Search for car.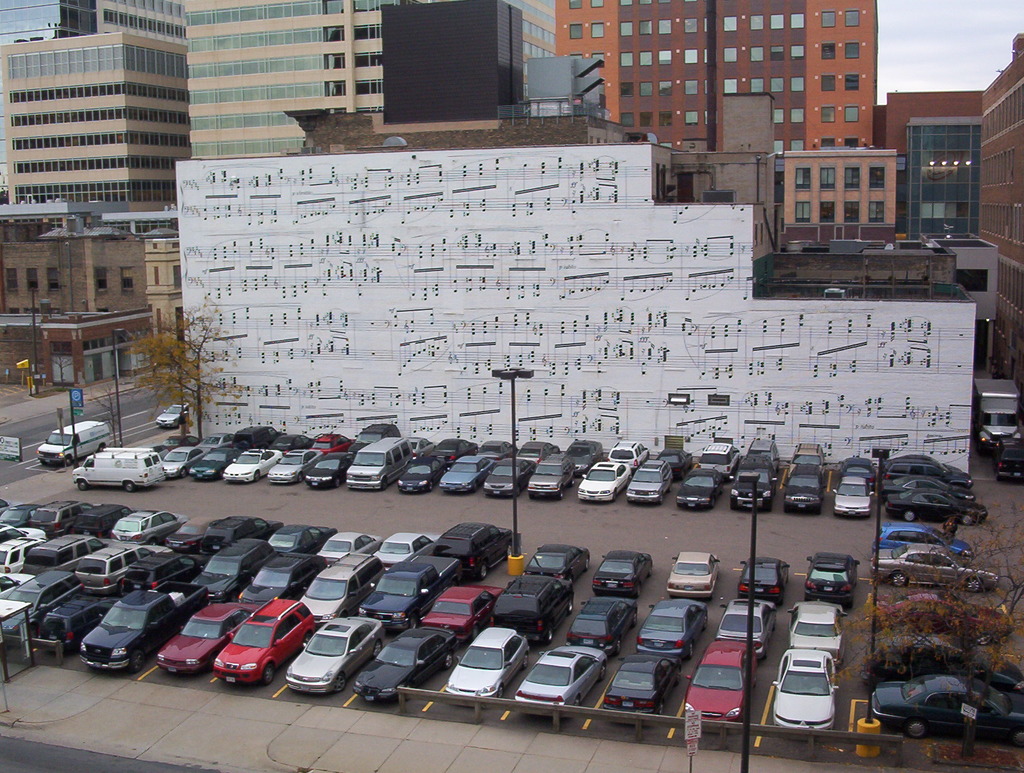
Found at detection(833, 475, 874, 519).
